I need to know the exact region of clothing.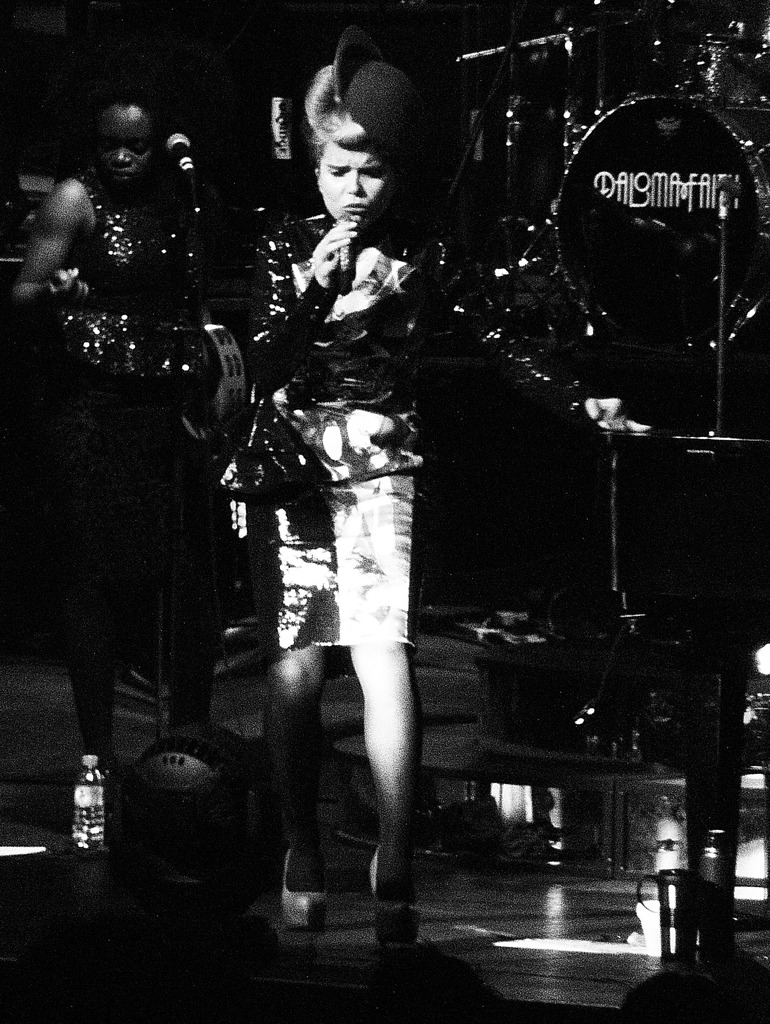
Region: l=218, t=210, r=589, b=645.
